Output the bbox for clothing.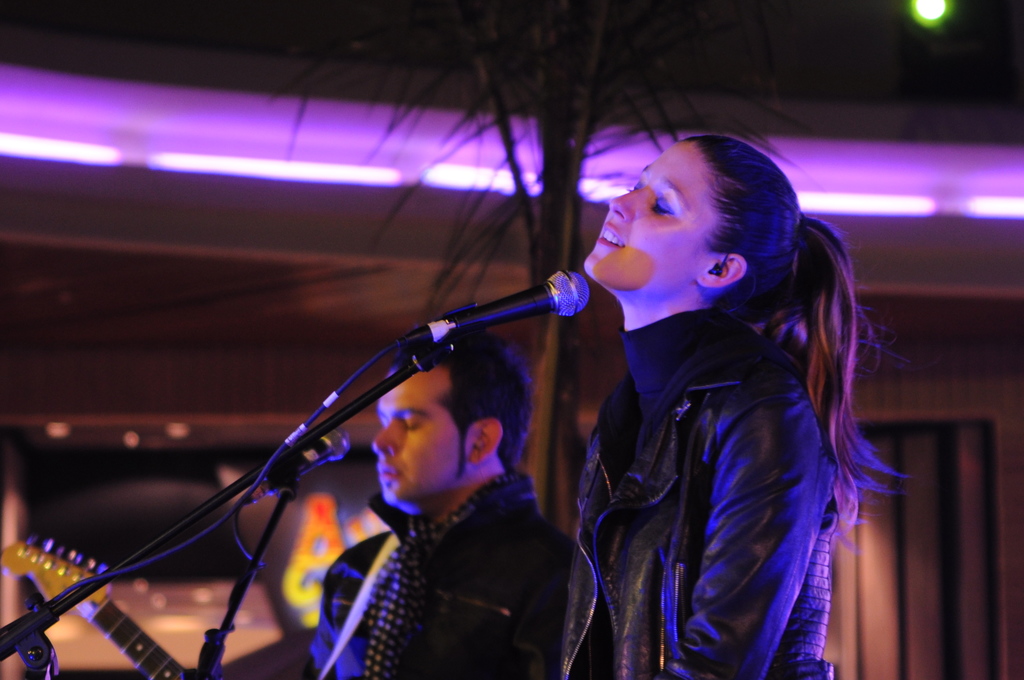
{"x1": 284, "y1": 380, "x2": 604, "y2": 677}.
